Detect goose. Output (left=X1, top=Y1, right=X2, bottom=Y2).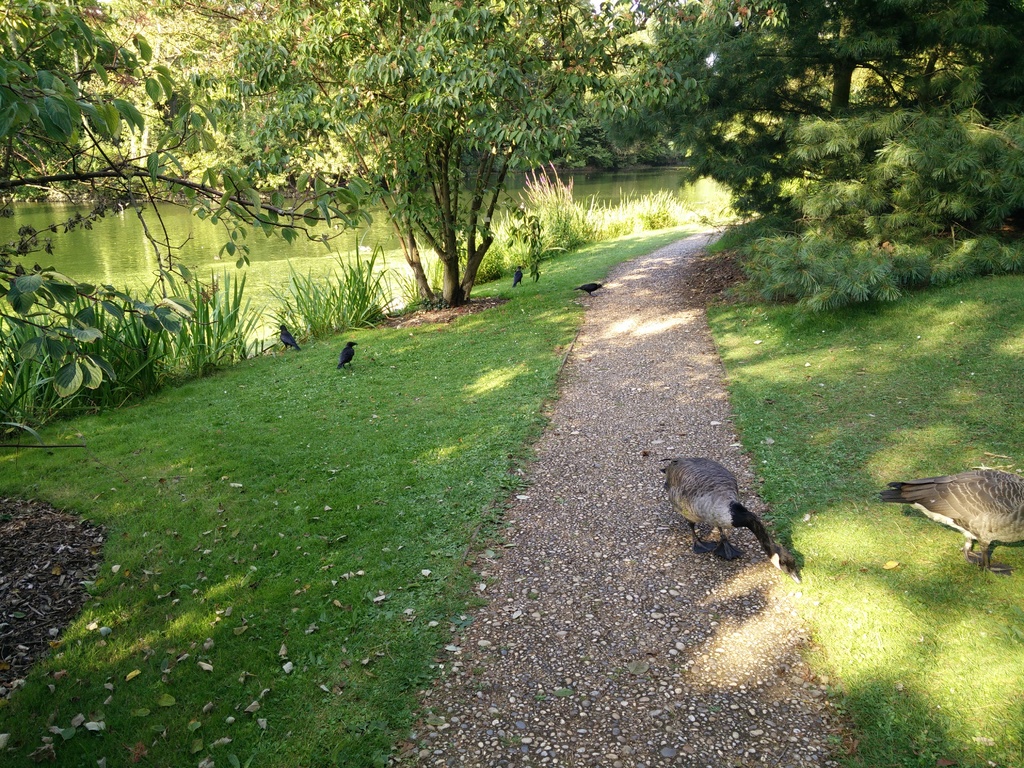
(left=879, top=467, right=1023, bottom=575).
